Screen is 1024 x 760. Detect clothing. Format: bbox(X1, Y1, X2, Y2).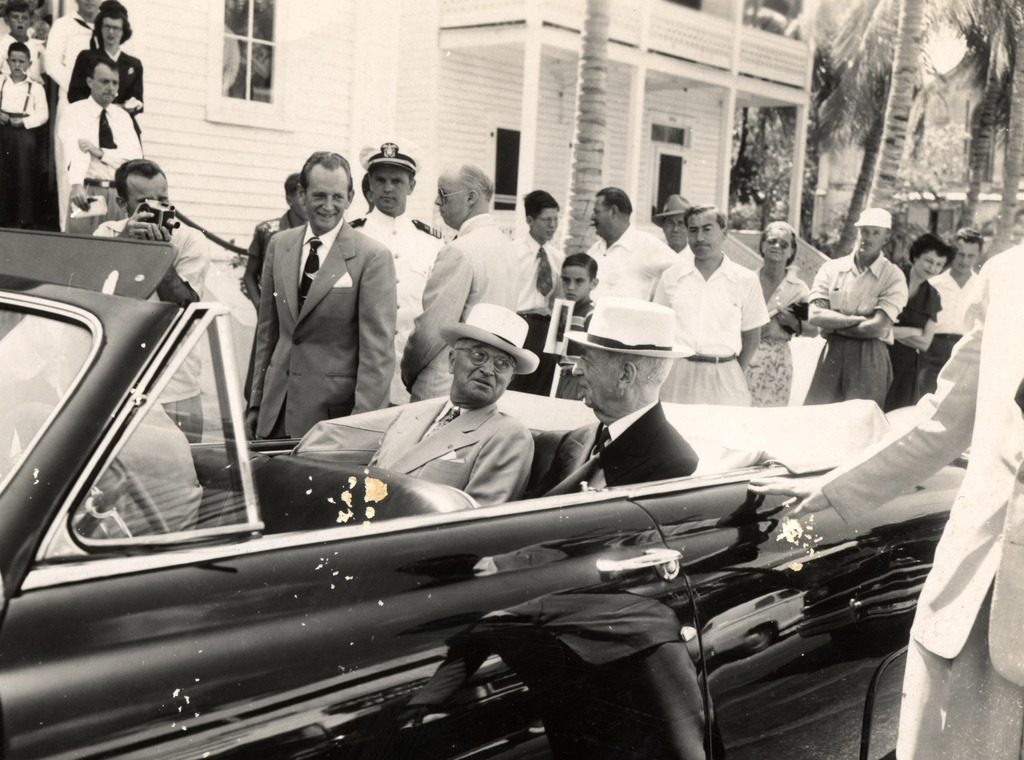
bbox(801, 246, 904, 405).
